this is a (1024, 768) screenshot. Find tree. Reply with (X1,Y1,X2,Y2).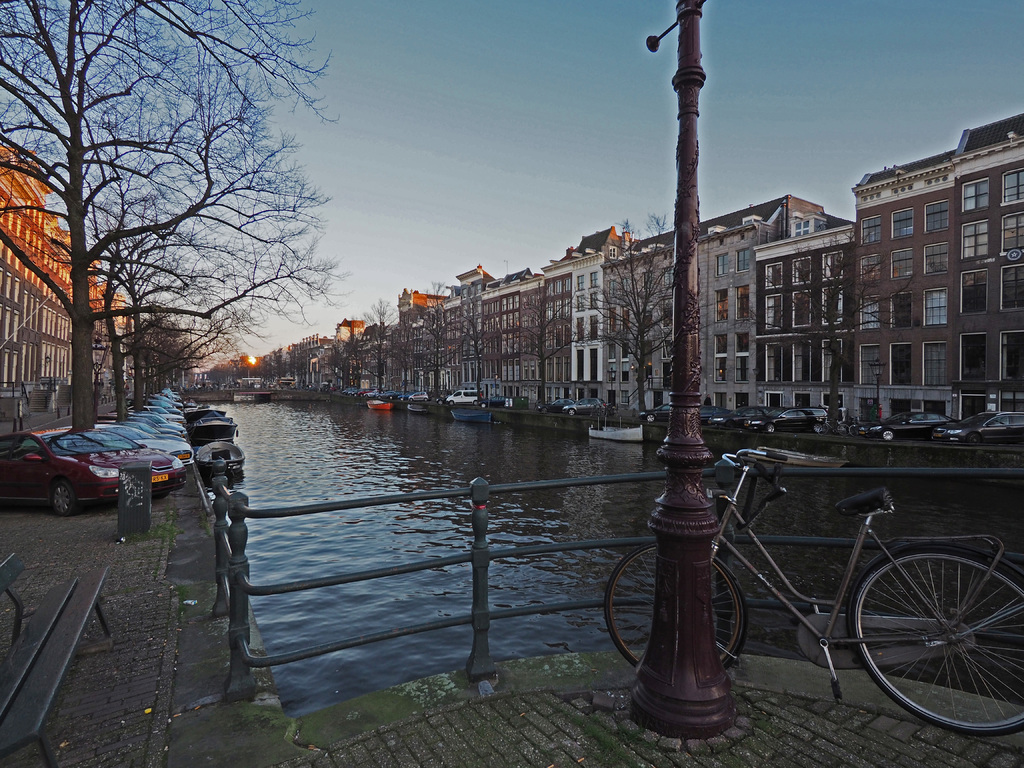
(445,296,510,402).
